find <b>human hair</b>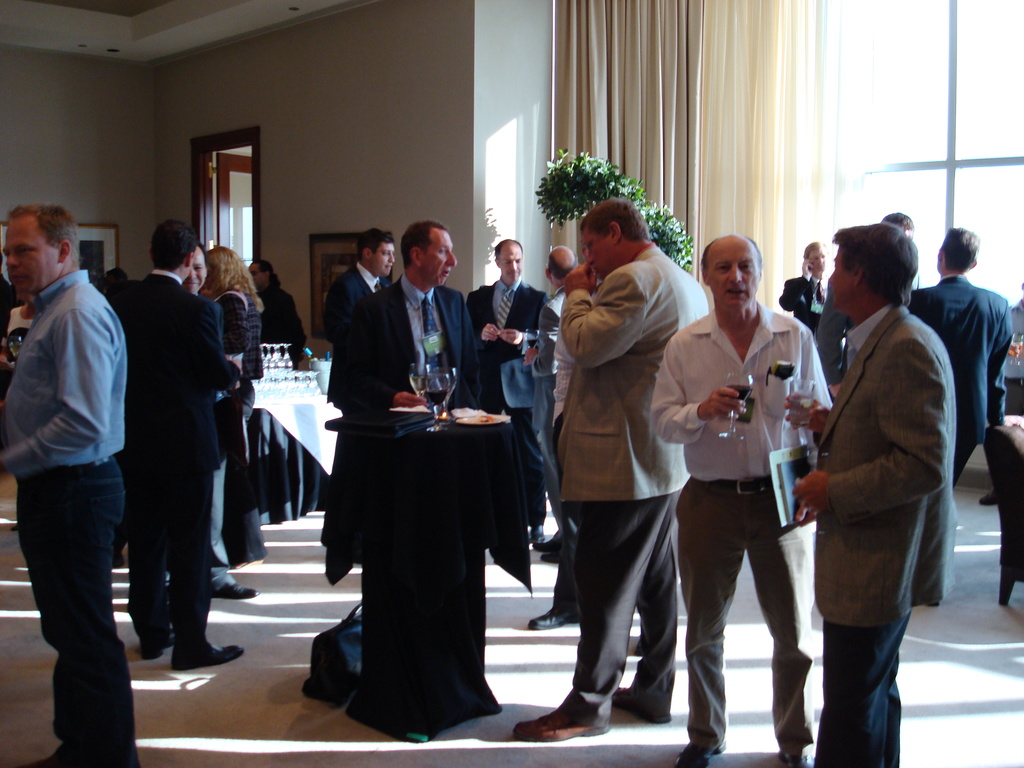
rect(8, 202, 84, 261)
